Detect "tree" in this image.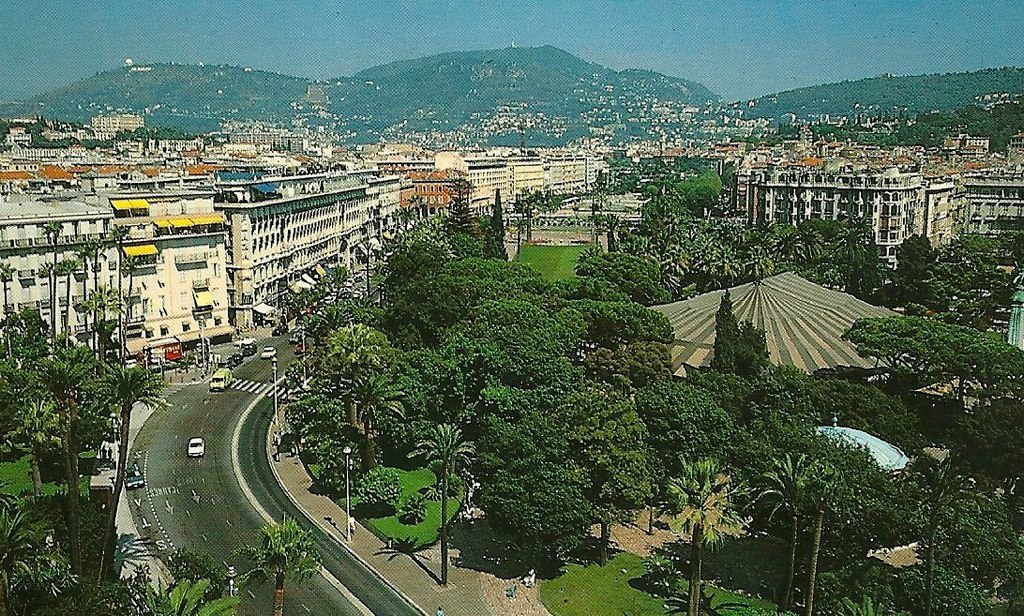
Detection: pyautogui.locateOnScreen(552, 295, 679, 363).
